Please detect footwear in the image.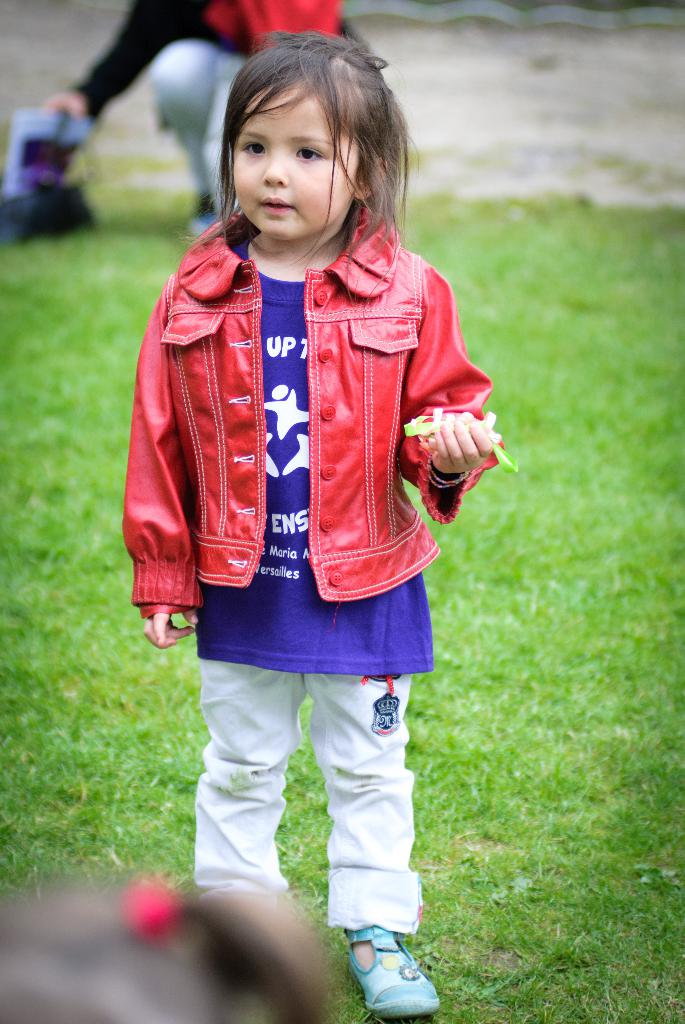
(left=343, top=924, right=436, bottom=1019).
